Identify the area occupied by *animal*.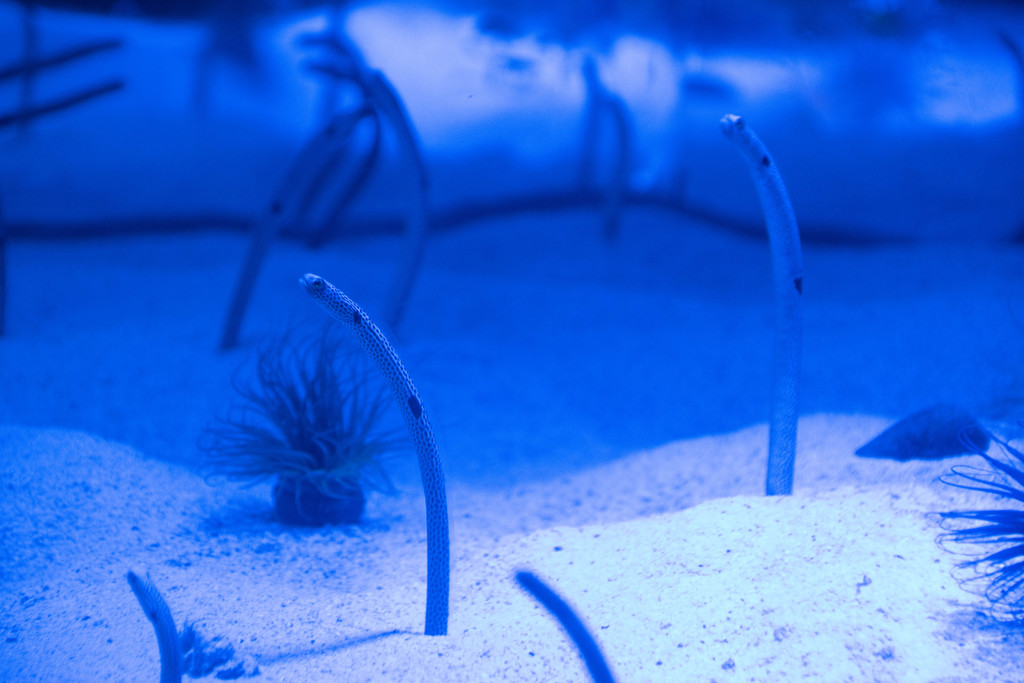
Area: 216,98,379,352.
